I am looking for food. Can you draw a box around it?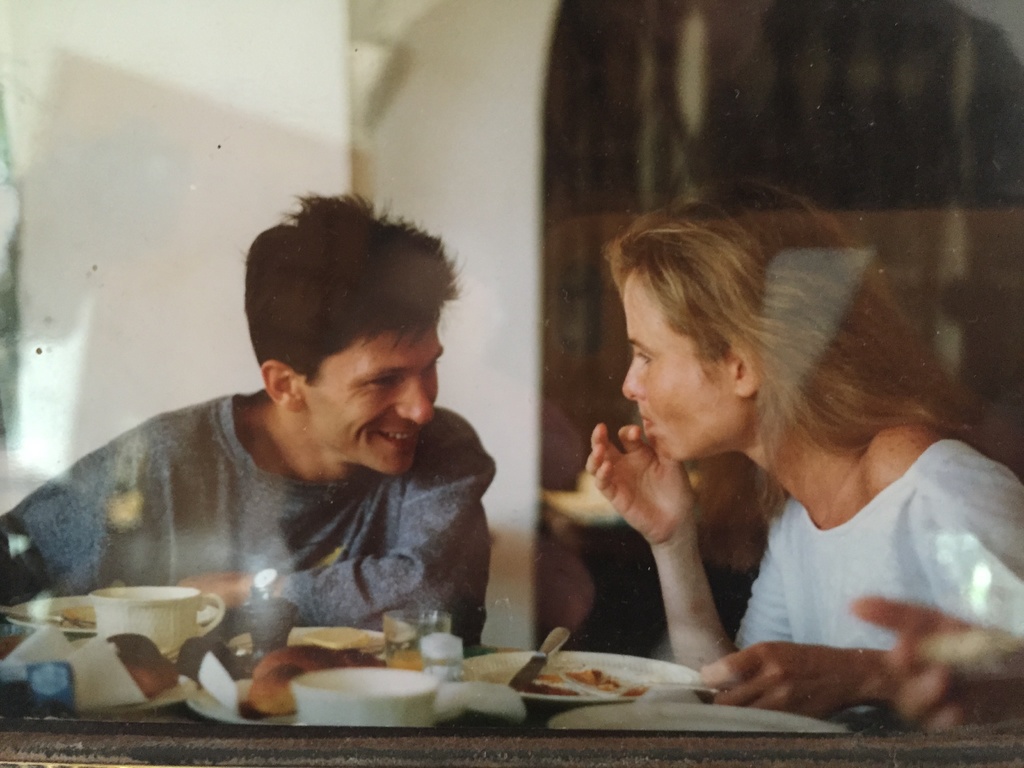
Sure, the bounding box is 107 632 179 702.
